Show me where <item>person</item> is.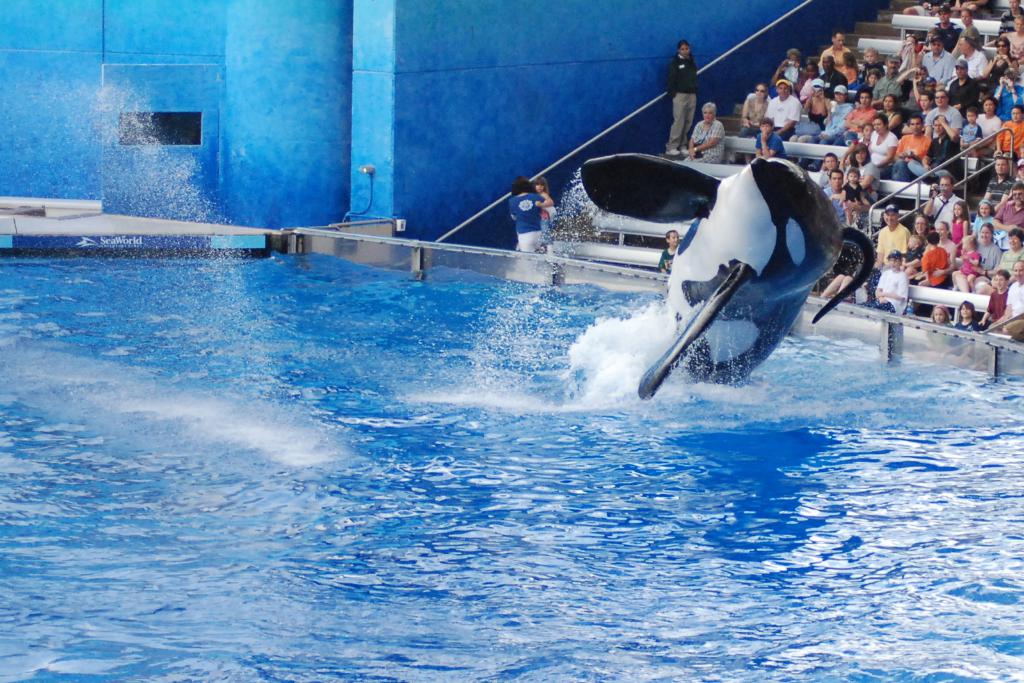
<item>person</item> is at l=990, t=33, r=1018, b=84.
